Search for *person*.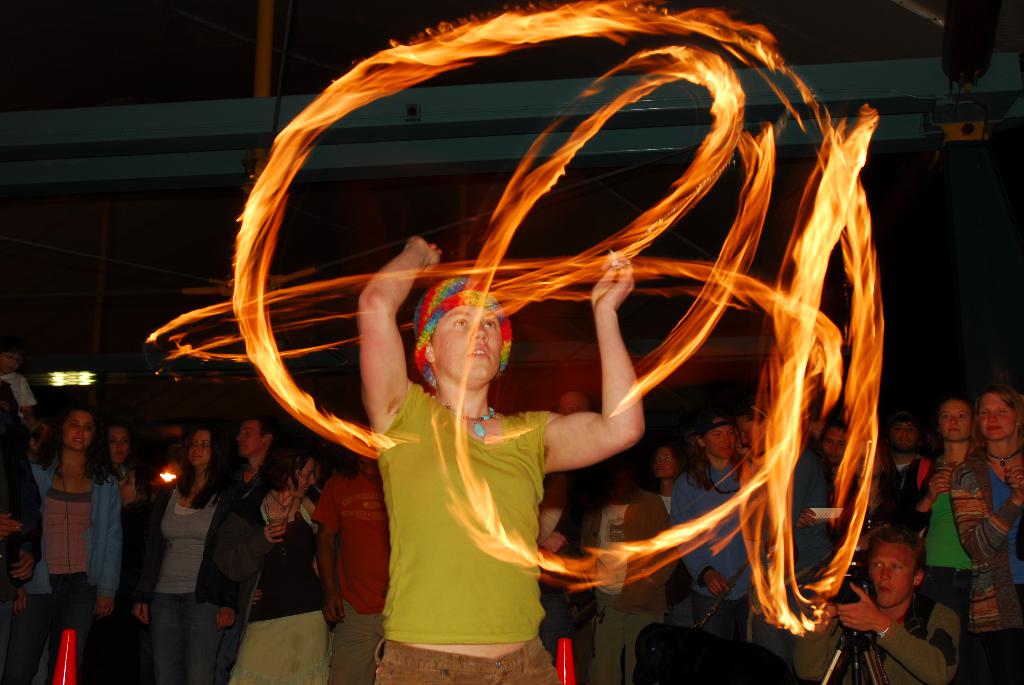
Found at <bbox>127, 416, 230, 684</bbox>.
